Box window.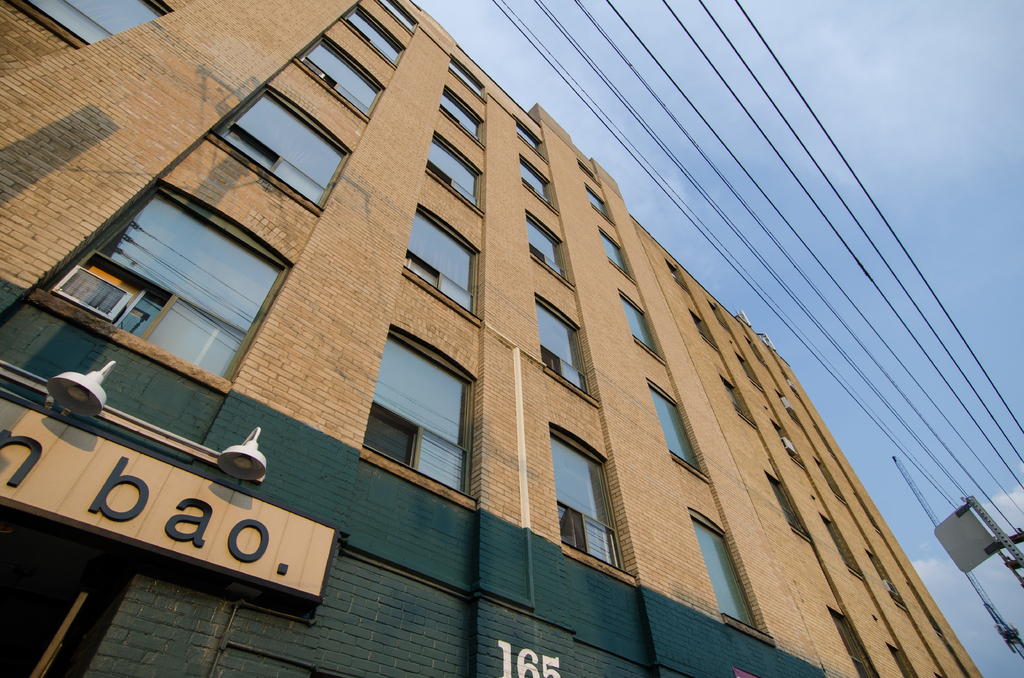
pyautogui.locateOnScreen(215, 81, 345, 213).
